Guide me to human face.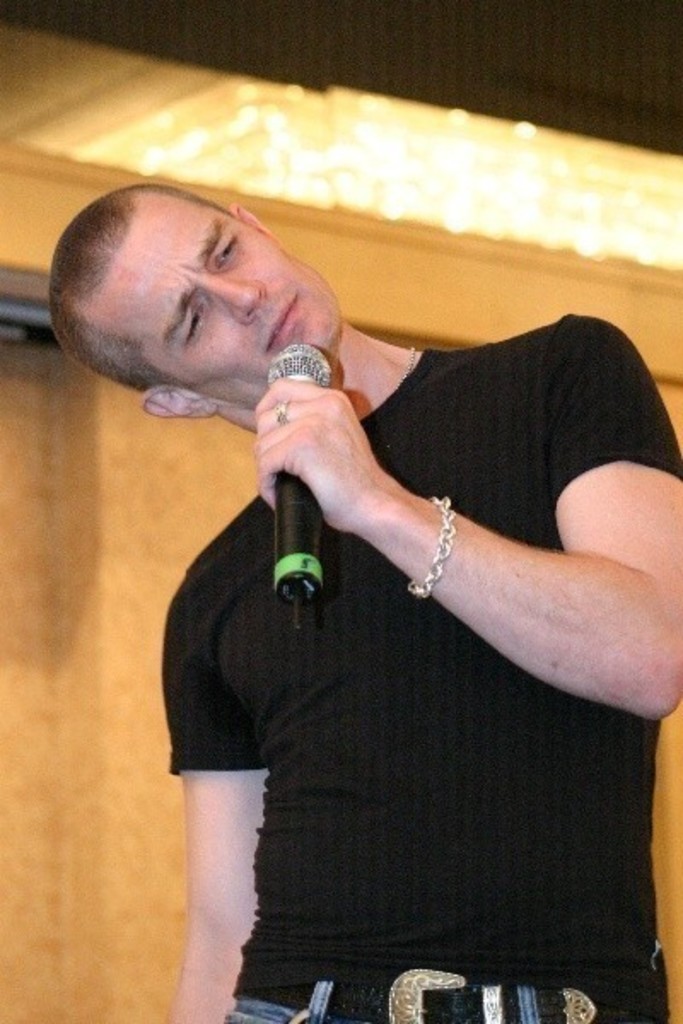
Guidance: region(80, 188, 340, 406).
